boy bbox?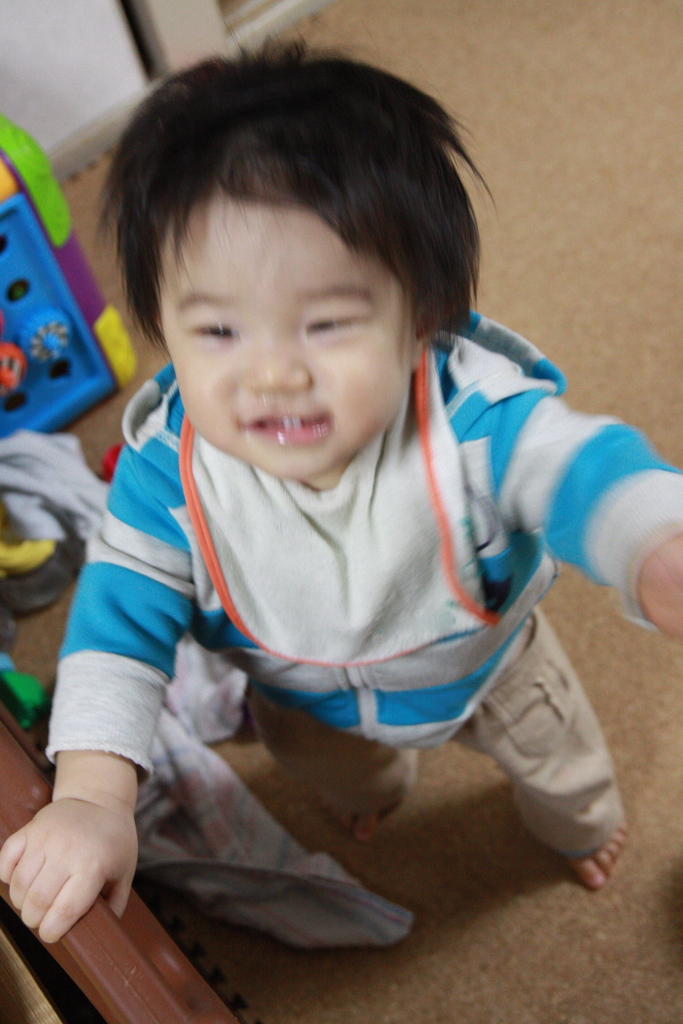
locate(0, 43, 682, 941)
